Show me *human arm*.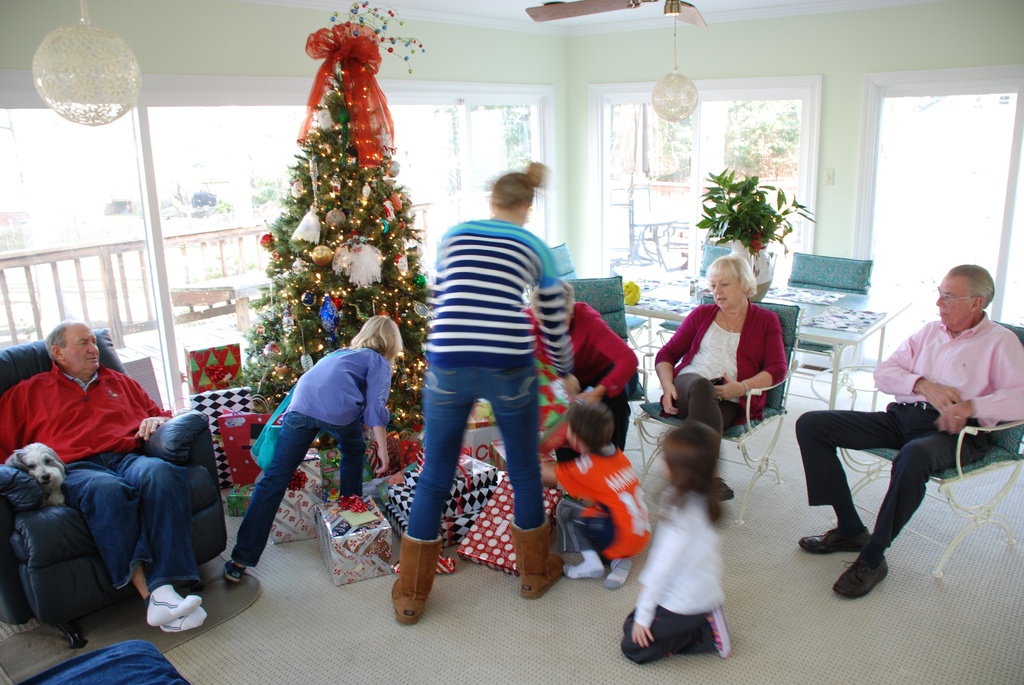
*human arm* is here: (129, 369, 181, 443).
